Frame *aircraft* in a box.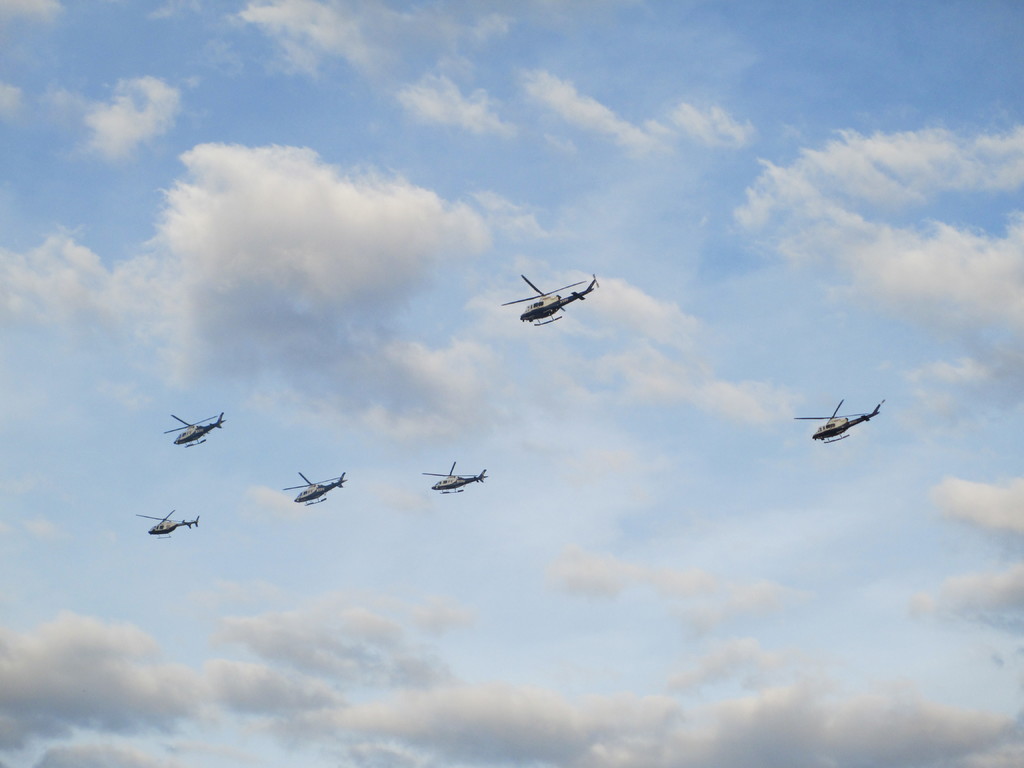
(137,505,199,538).
